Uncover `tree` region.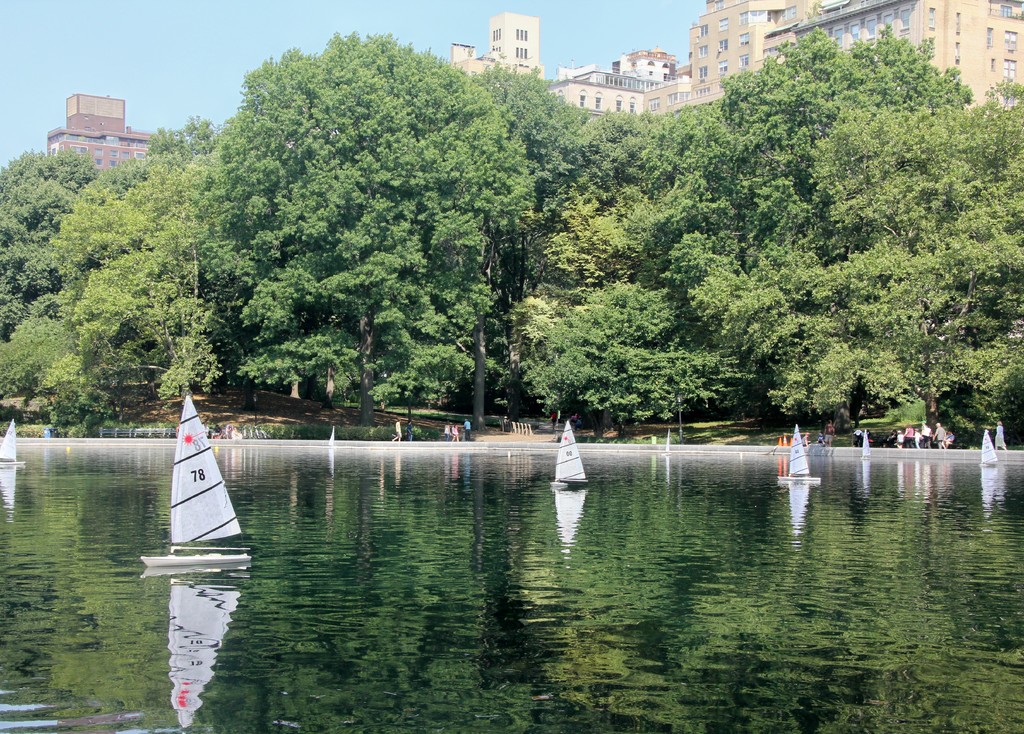
Uncovered: Rect(611, 31, 1014, 428).
